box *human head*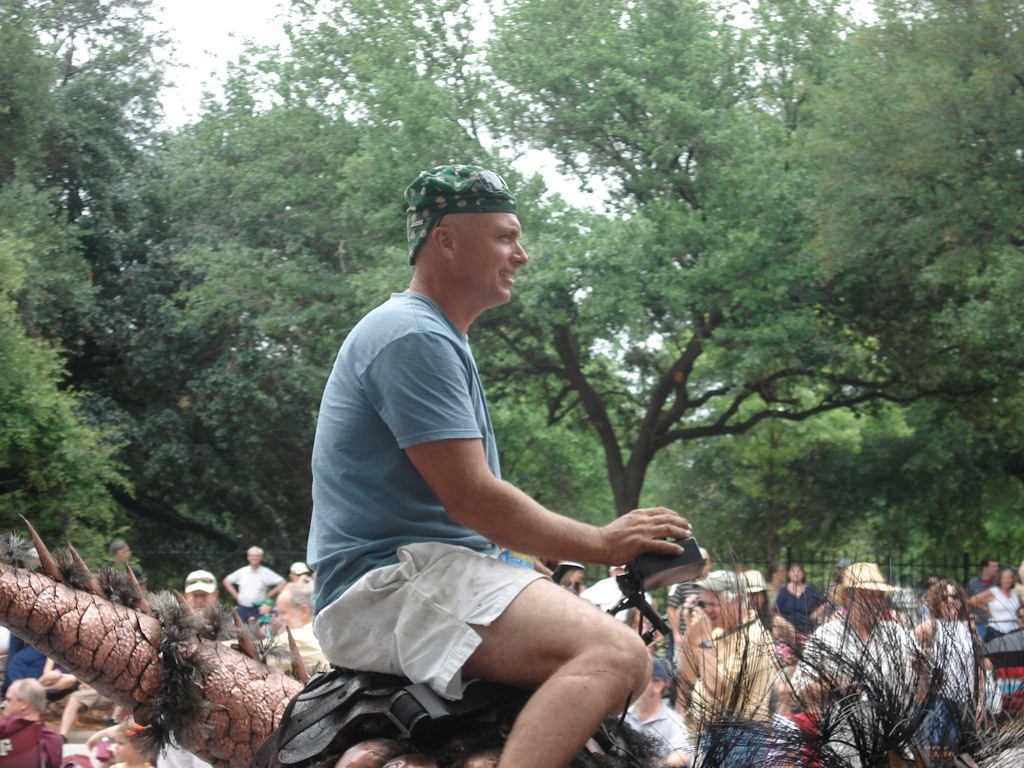
[631, 656, 672, 707]
